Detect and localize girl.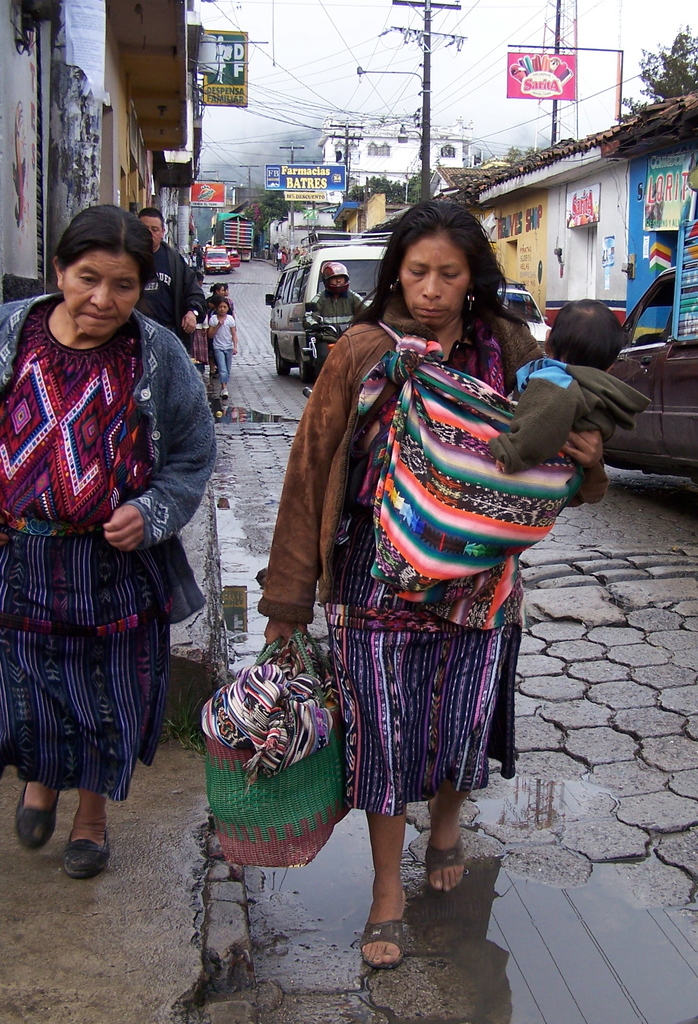
Localized at 210, 300, 236, 400.
